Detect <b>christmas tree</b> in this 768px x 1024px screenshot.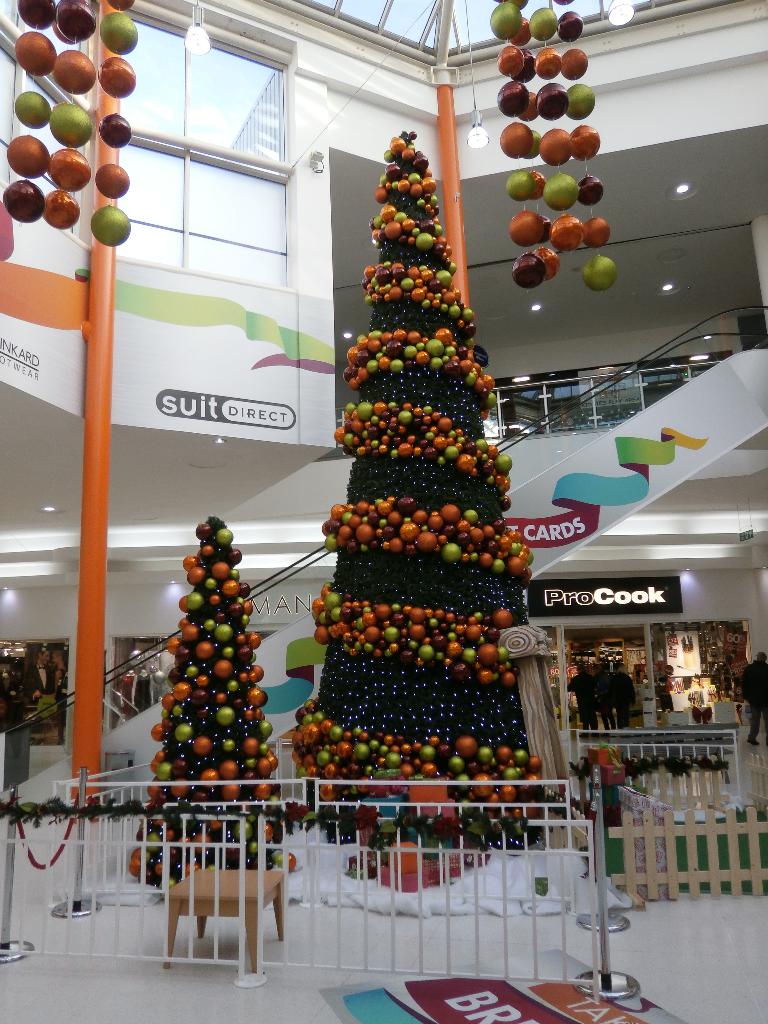
Detection: l=282, t=124, r=545, b=824.
